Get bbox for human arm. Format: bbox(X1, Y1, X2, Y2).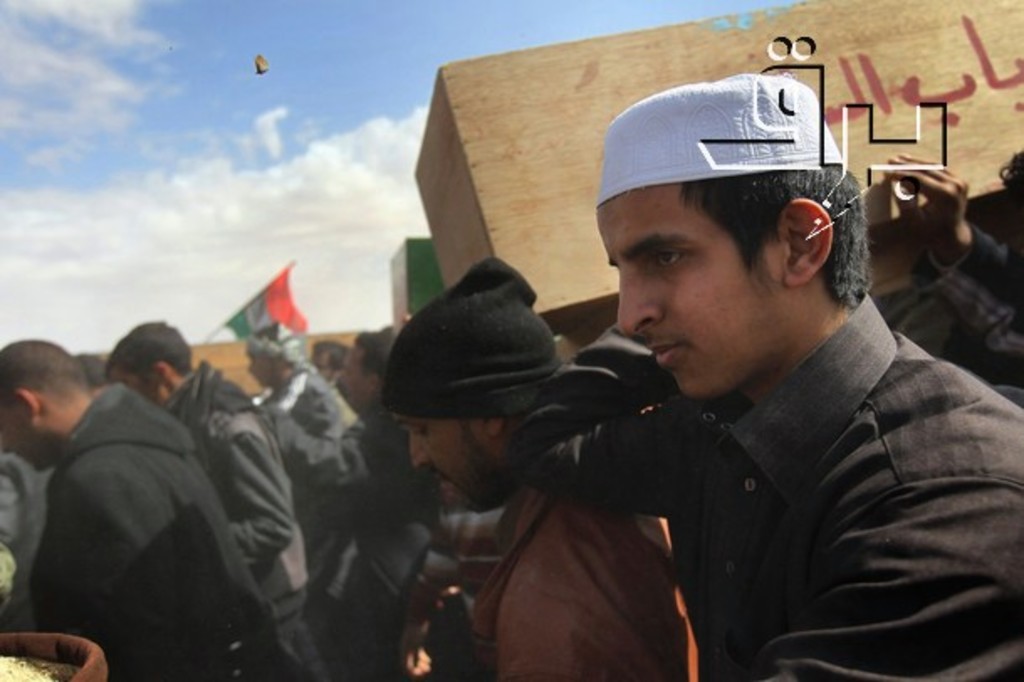
bbox(280, 418, 403, 504).
